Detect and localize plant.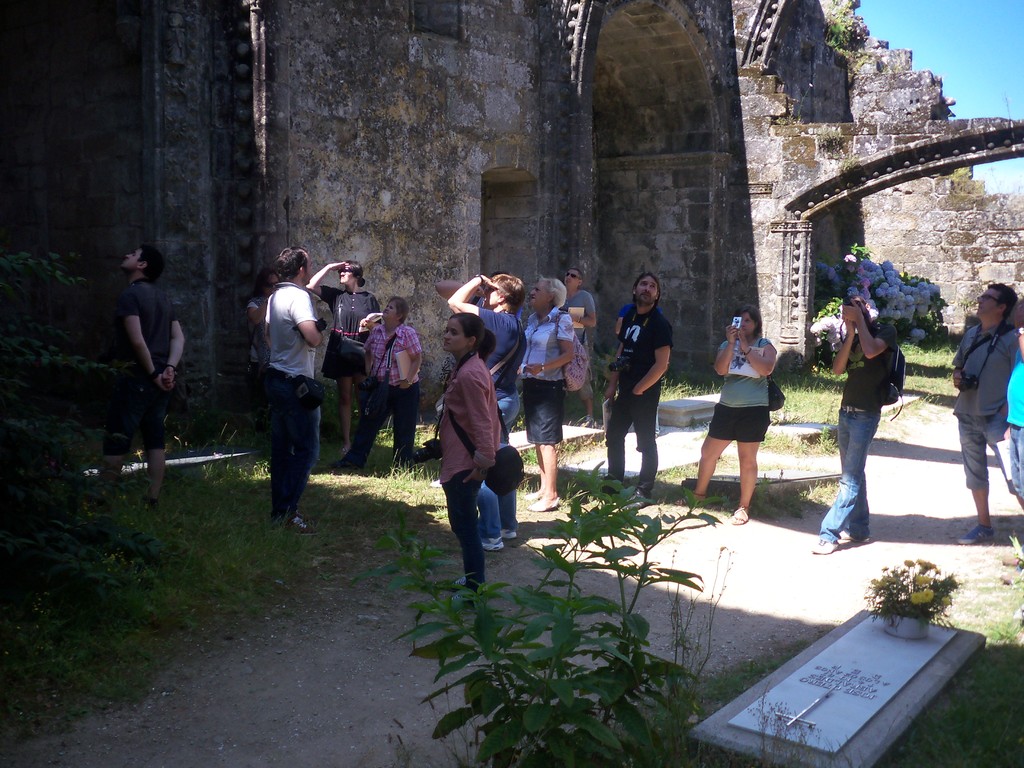
Localized at bbox=(856, 553, 972, 634).
